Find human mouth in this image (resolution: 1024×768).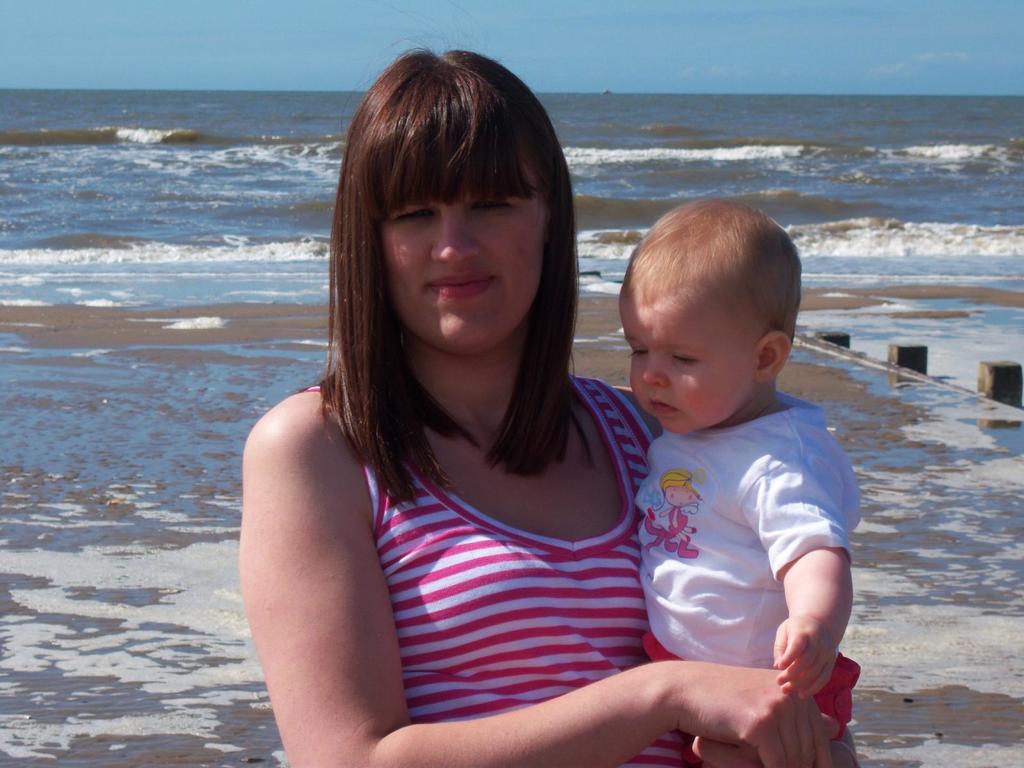
(x1=421, y1=268, x2=501, y2=305).
